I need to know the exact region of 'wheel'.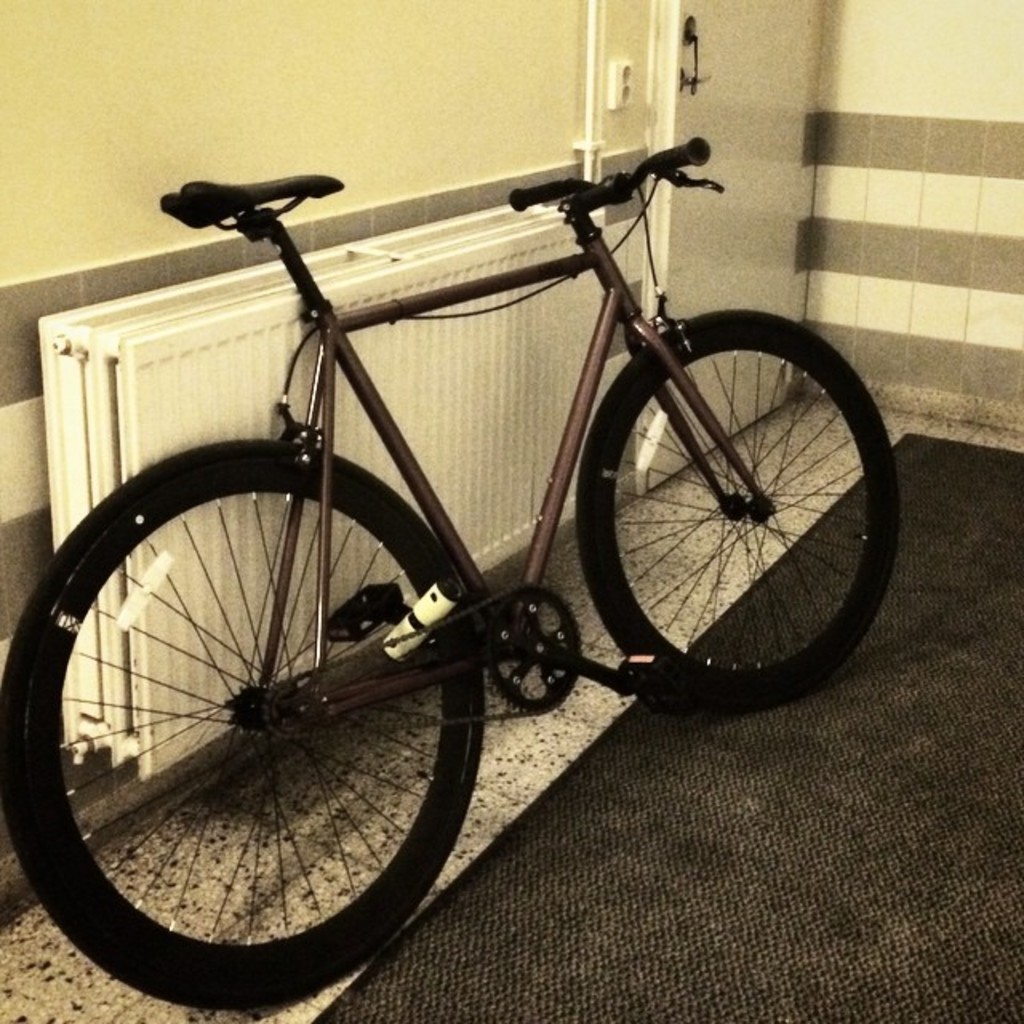
Region: [0,448,483,1008].
